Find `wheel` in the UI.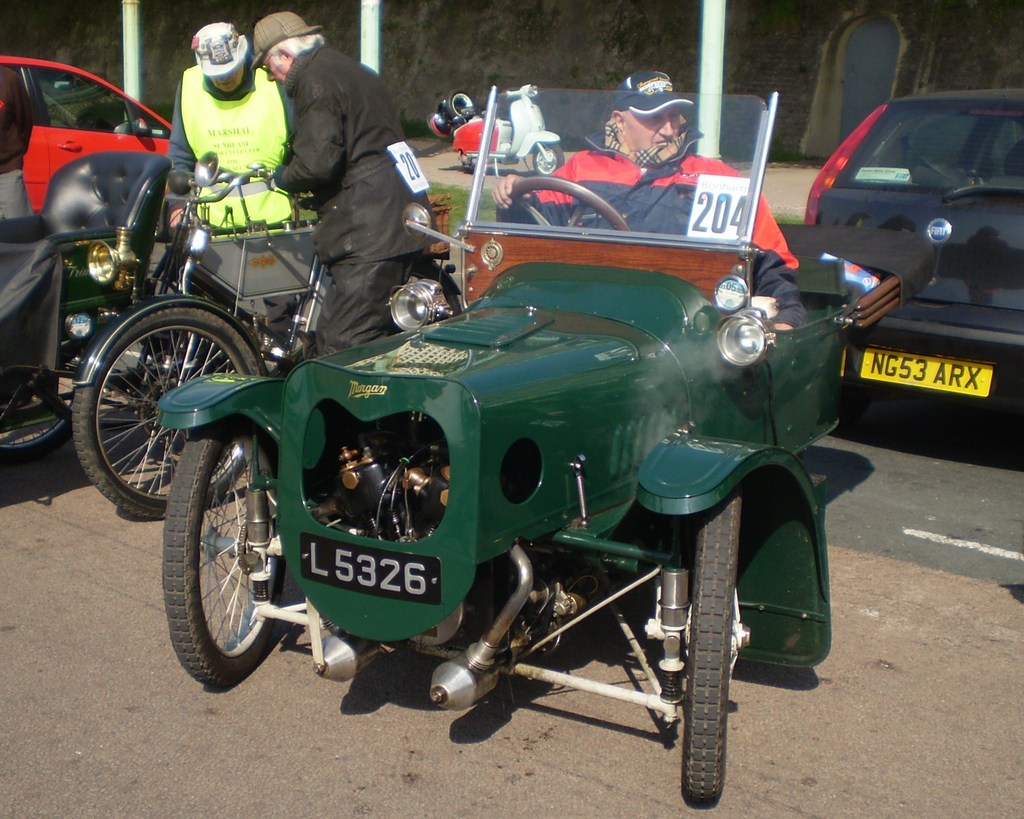
UI element at 404, 270, 469, 314.
